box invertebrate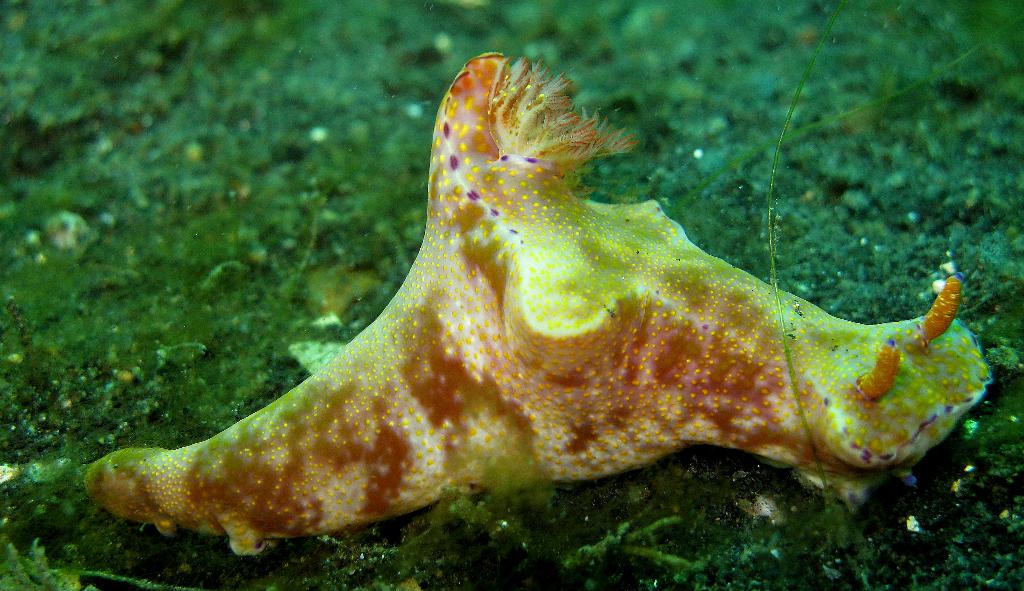
BBox(83, 57, 1000, 558)
